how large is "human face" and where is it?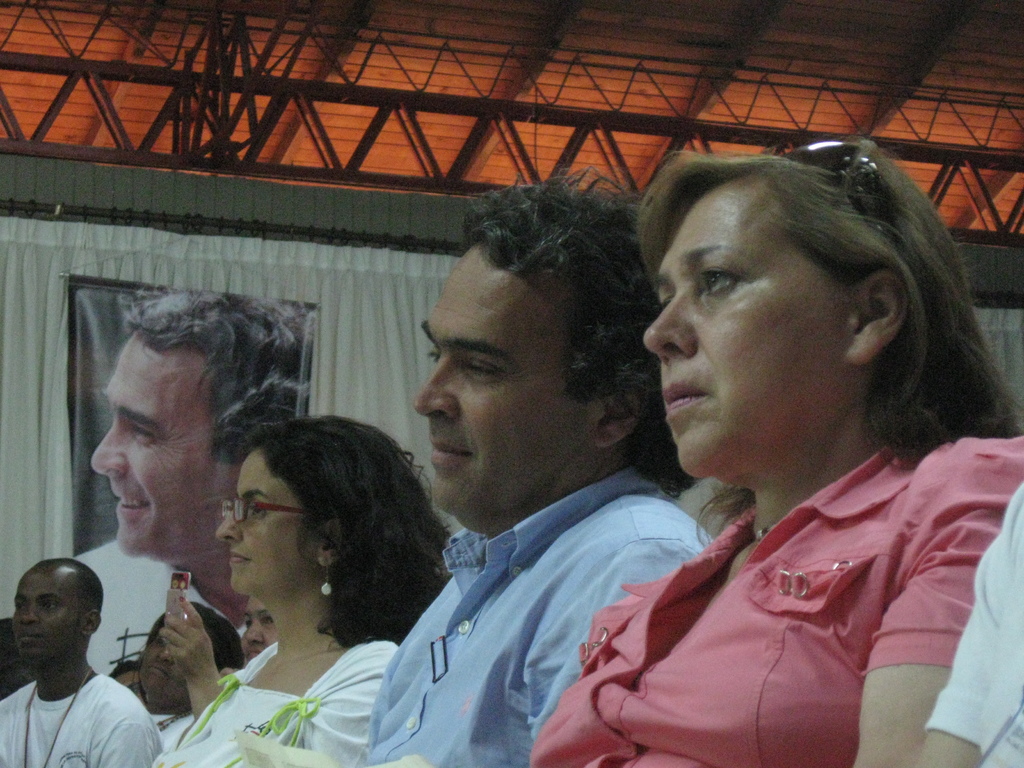
Bounding box: x1=410 y1=244 x2=591 y2=515.
